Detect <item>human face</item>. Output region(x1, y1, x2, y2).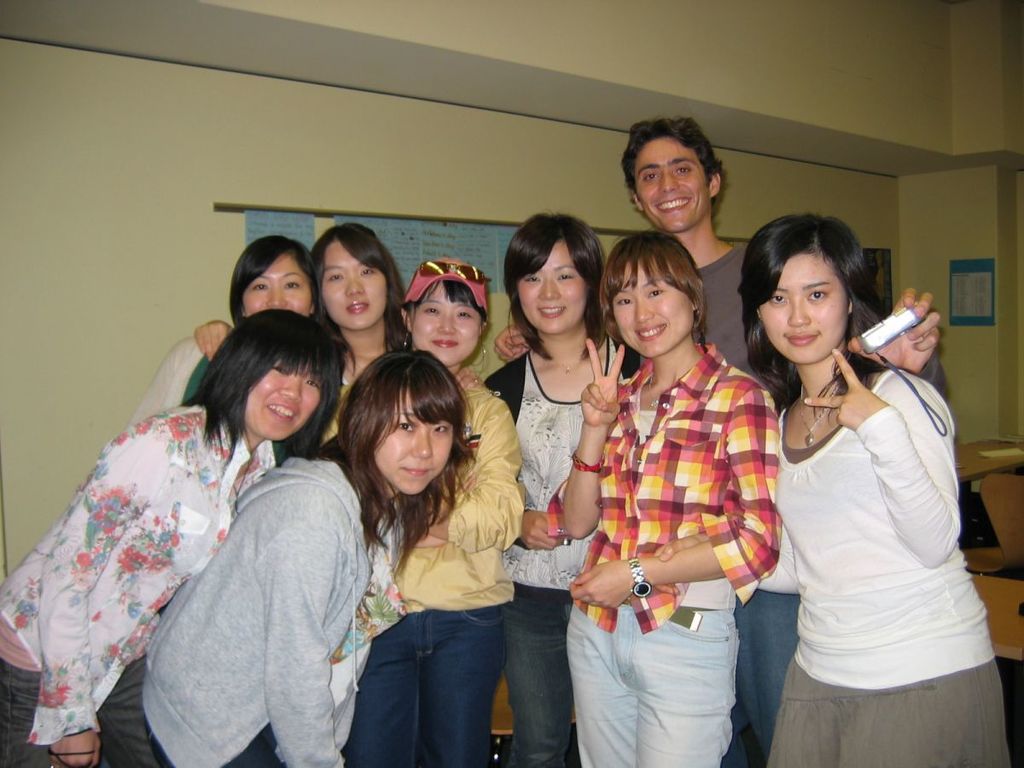
region(632, 138, 707, 234).
